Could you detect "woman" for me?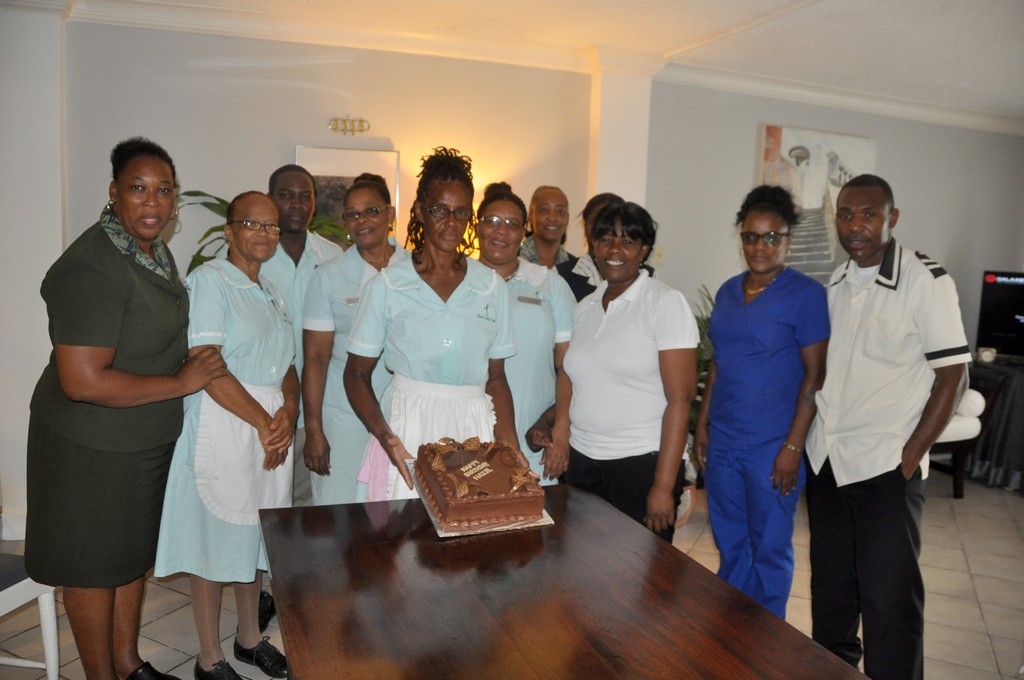
Detection result: Rect(476, 177, 573, 482).
